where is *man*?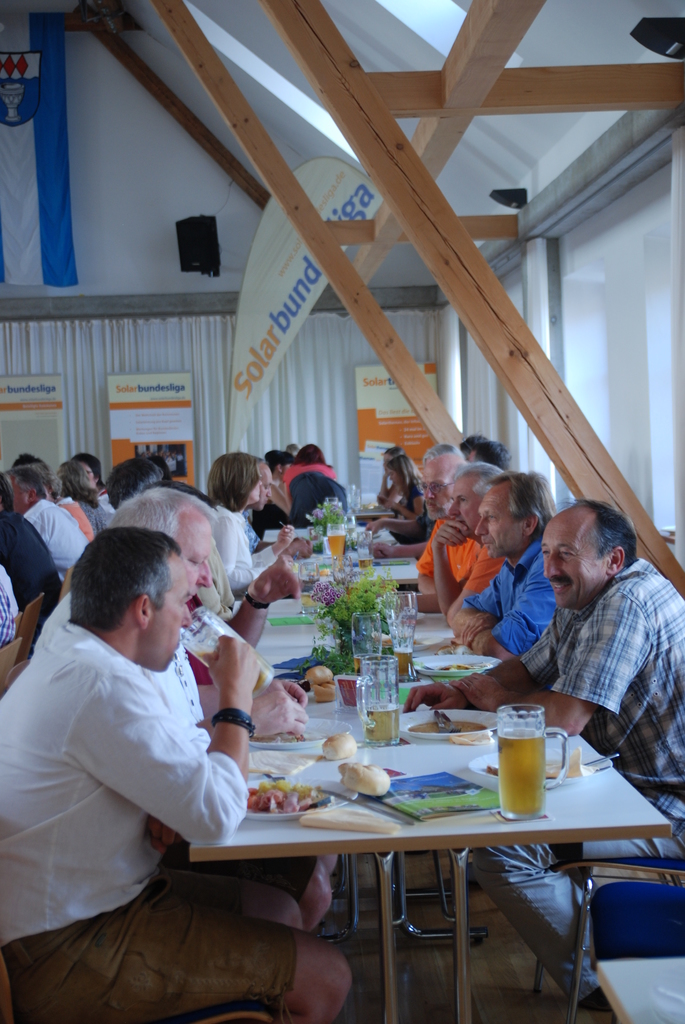
BBox(457, 424, 508, 473).
